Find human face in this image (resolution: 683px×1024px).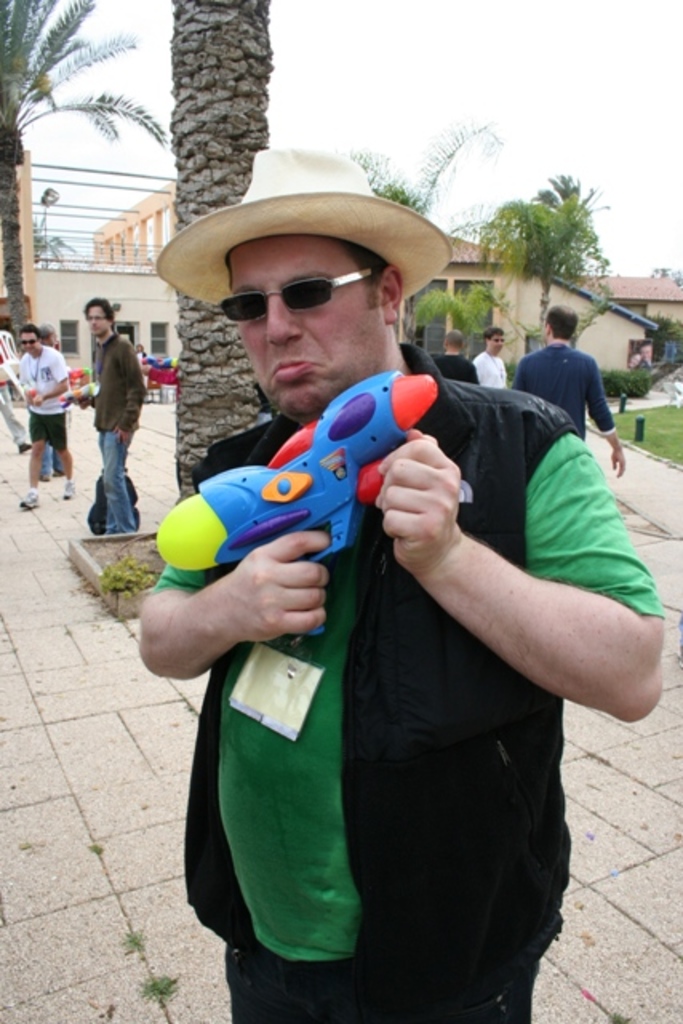
box=[489, 333, 505, 352].
